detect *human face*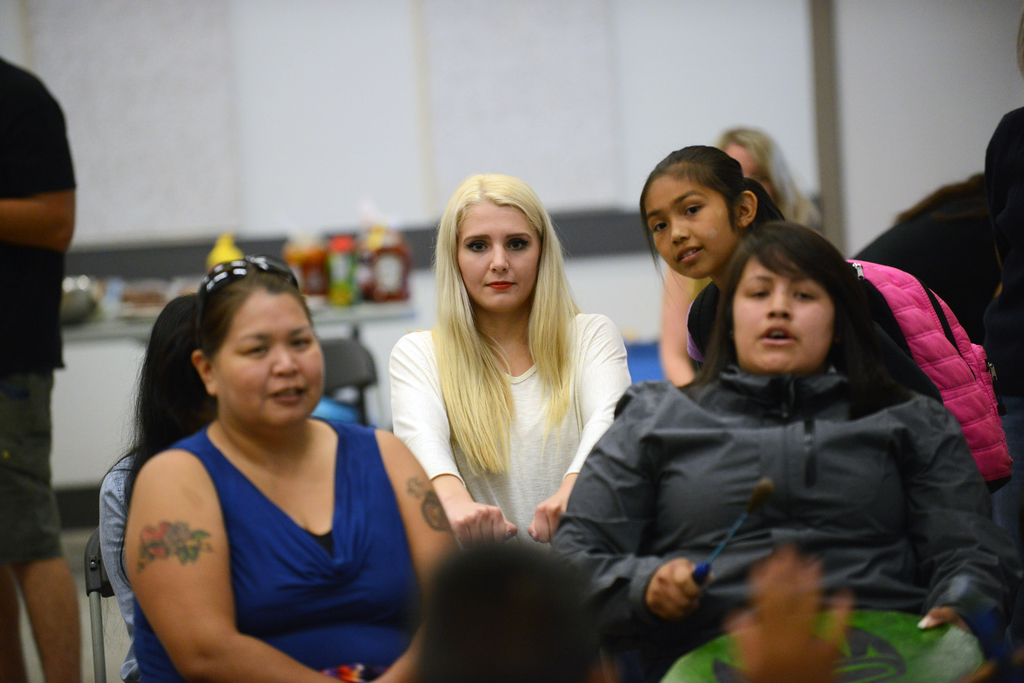
[733, 255, 836, 381]
